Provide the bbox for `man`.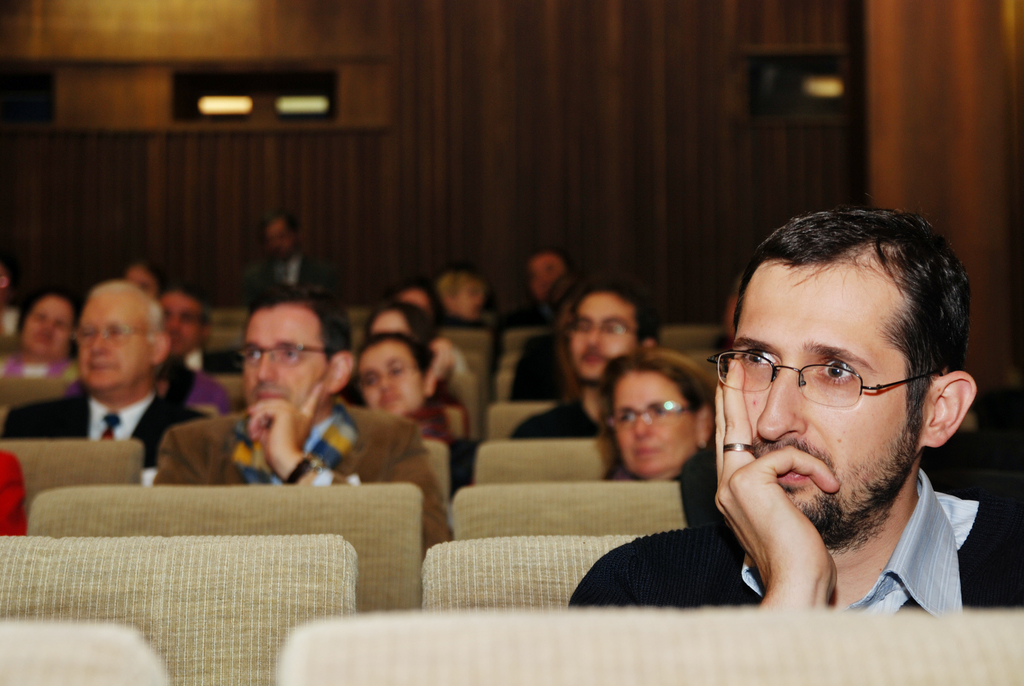
x1=509 y1=279 x2=662 y2=442.
